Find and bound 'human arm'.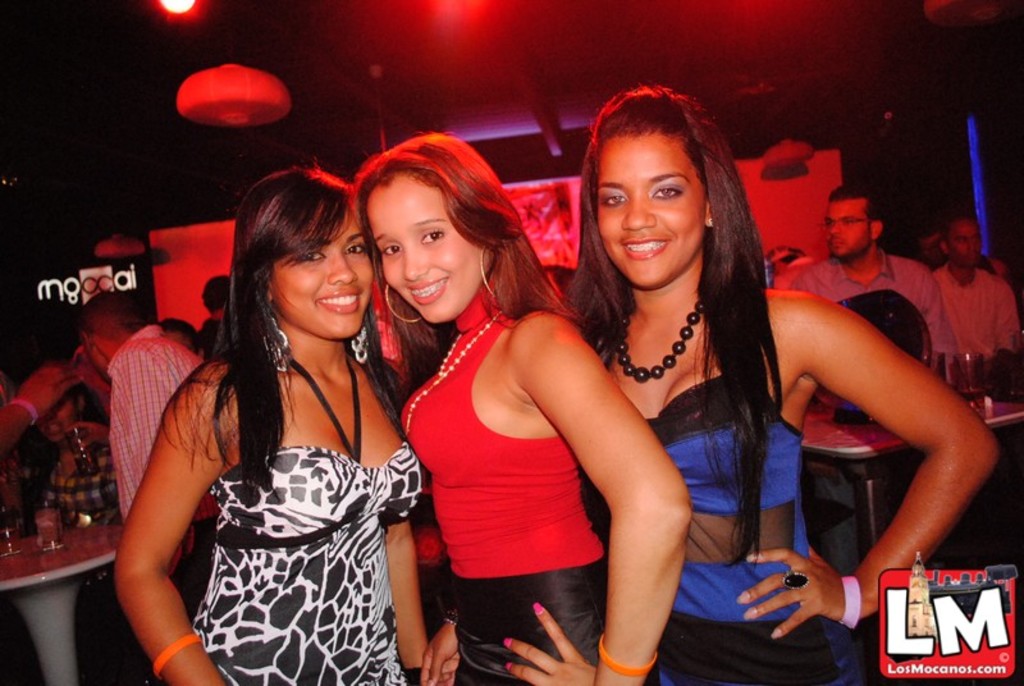
Bound: l=119, t=346, r=180, b=523.
